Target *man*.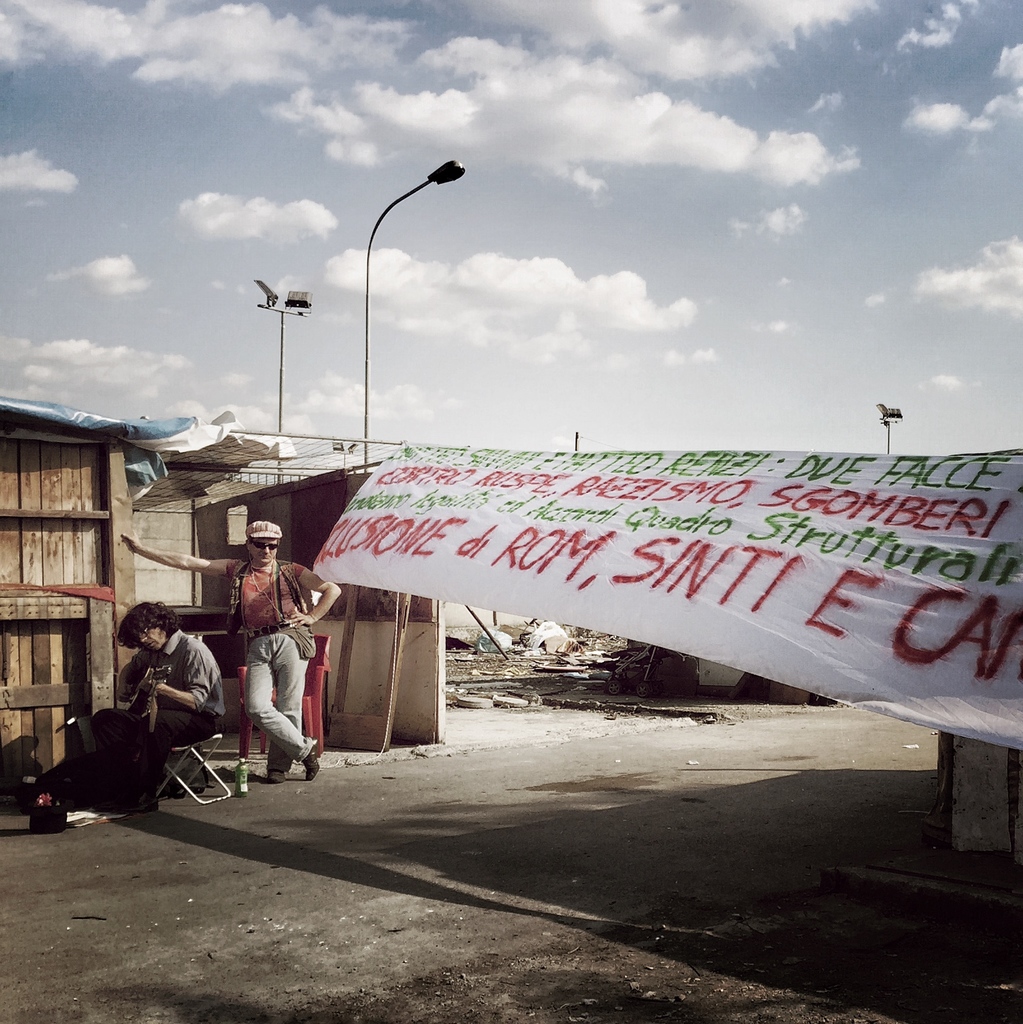
Target region: locate(119, 520, 338, 777).
